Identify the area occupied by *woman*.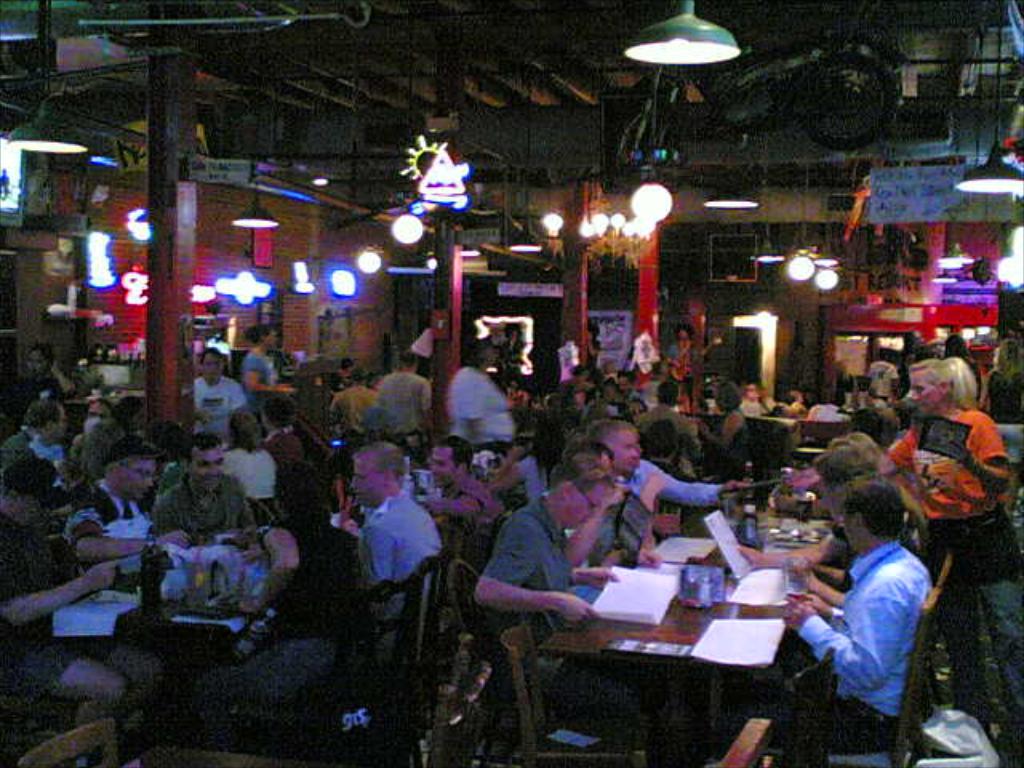
Area: left=240, top=323, right=288, bottom=416.
